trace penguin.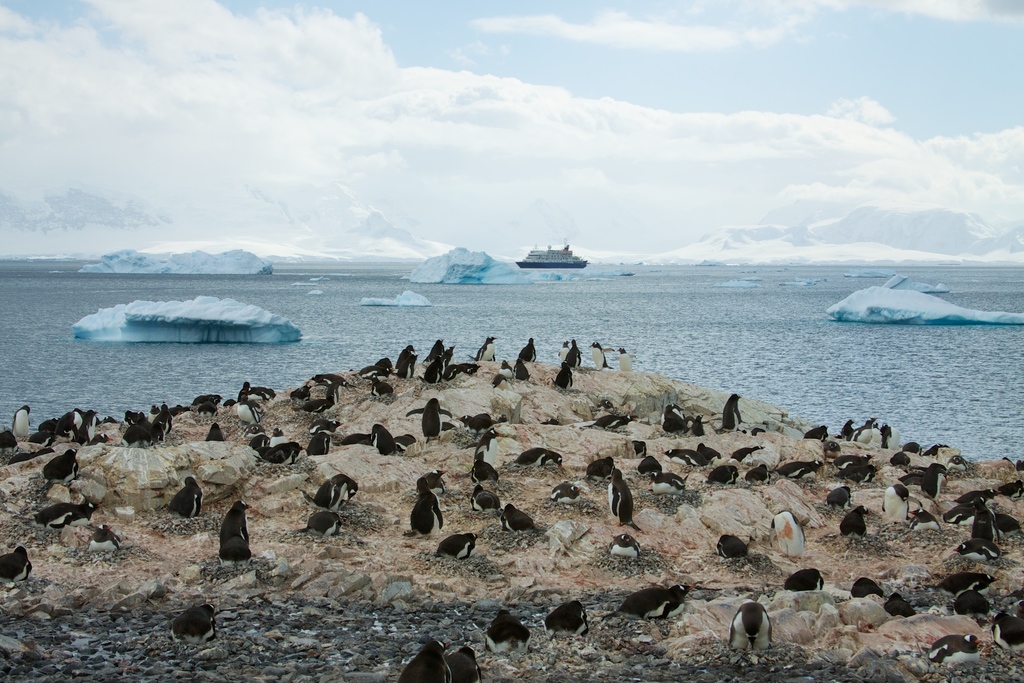
Traced to (895,448,910,463).
